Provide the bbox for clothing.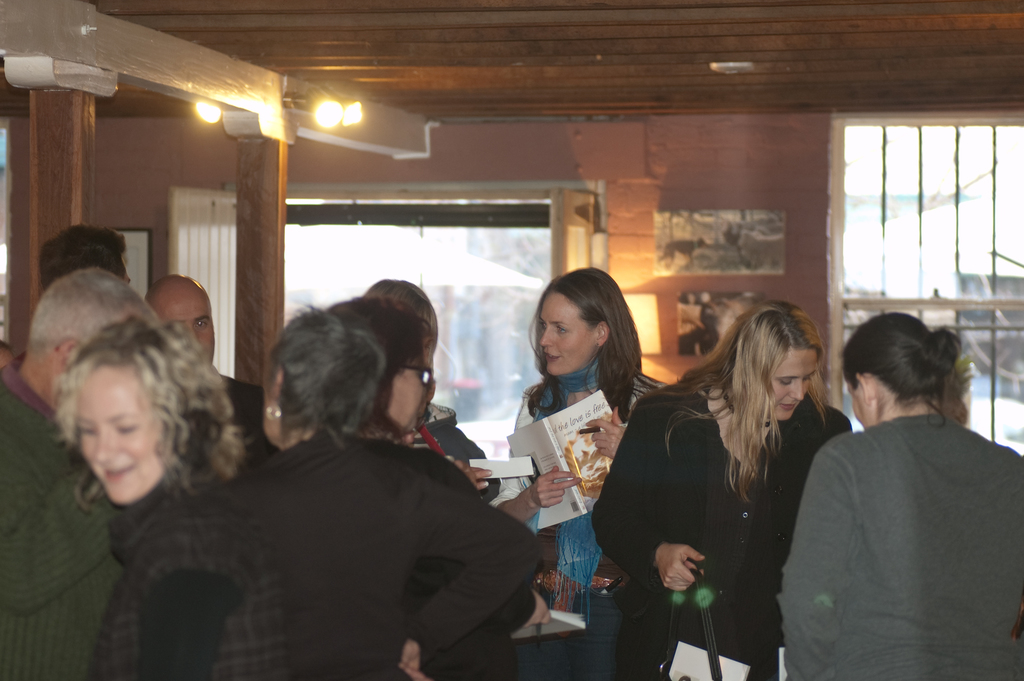
l=0, t=361, r=127, b=680.
